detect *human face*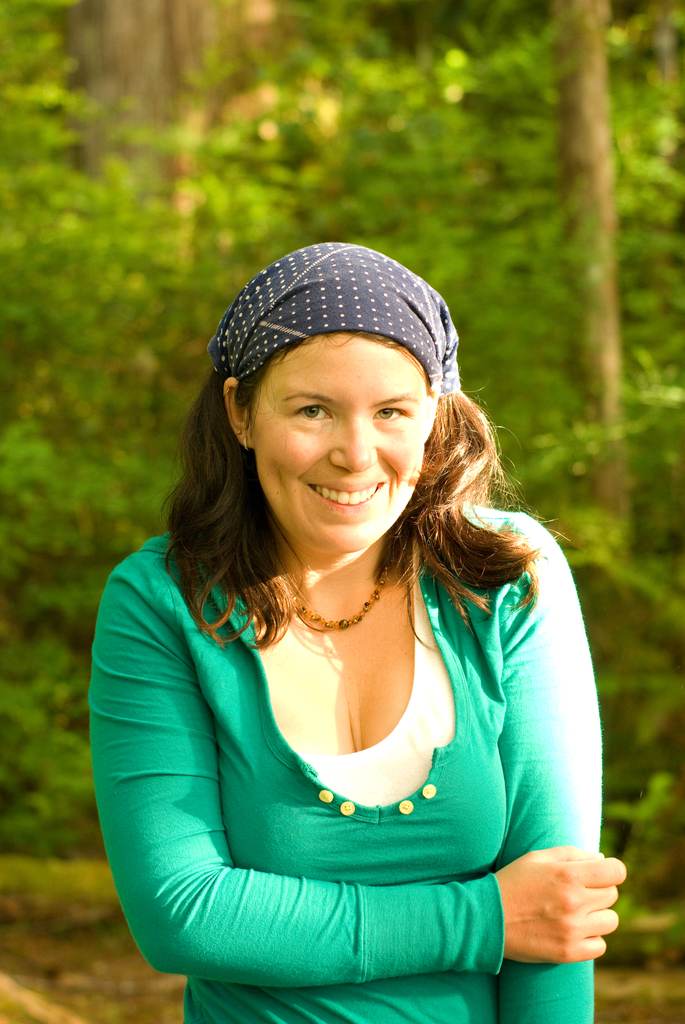
bbox=(251, 340, 423, 547)
